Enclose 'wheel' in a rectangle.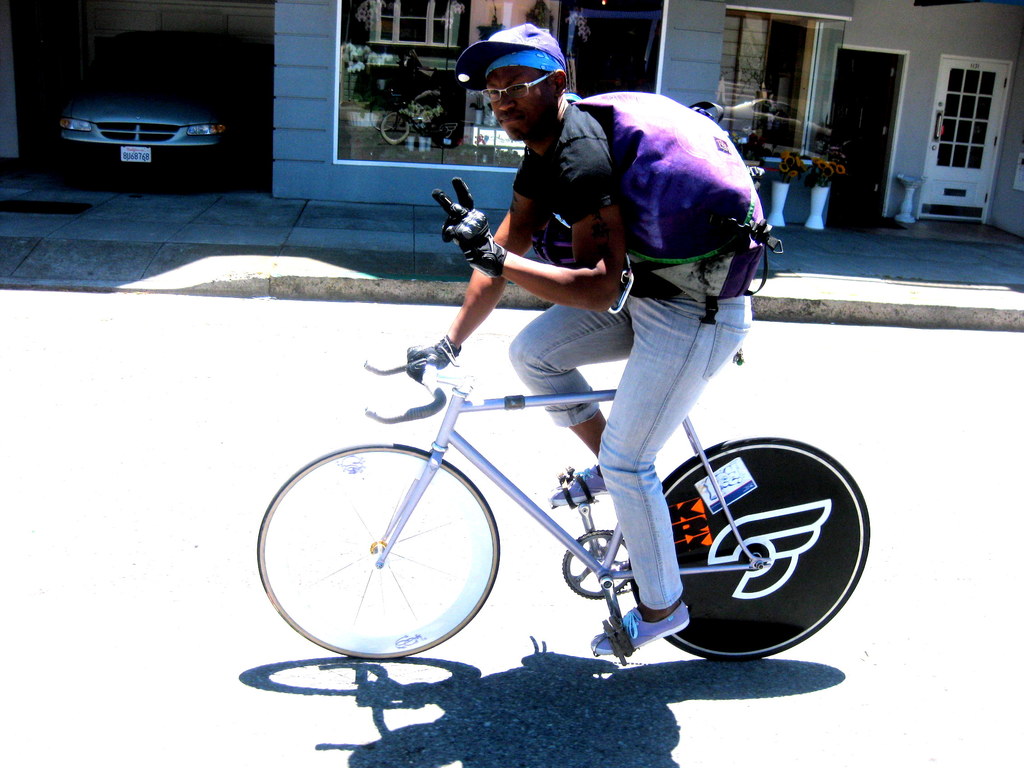
BBox(662, 440, 862, 657).
